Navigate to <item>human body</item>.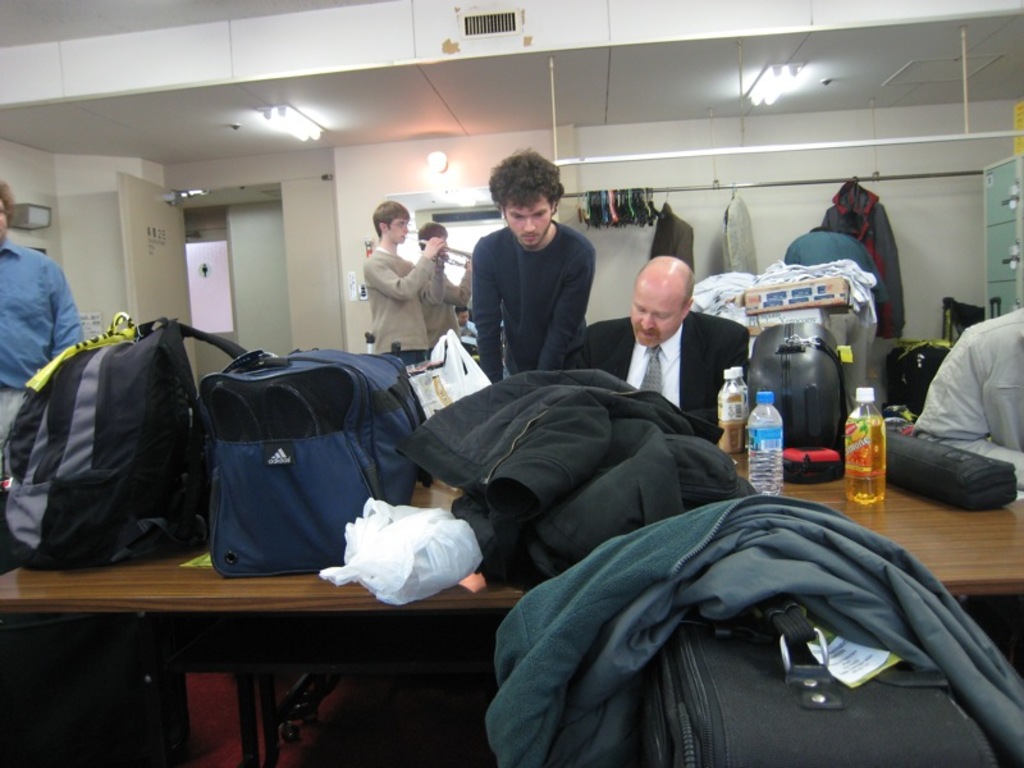
Navigation target: select_region(580, 306, 755, 426).
